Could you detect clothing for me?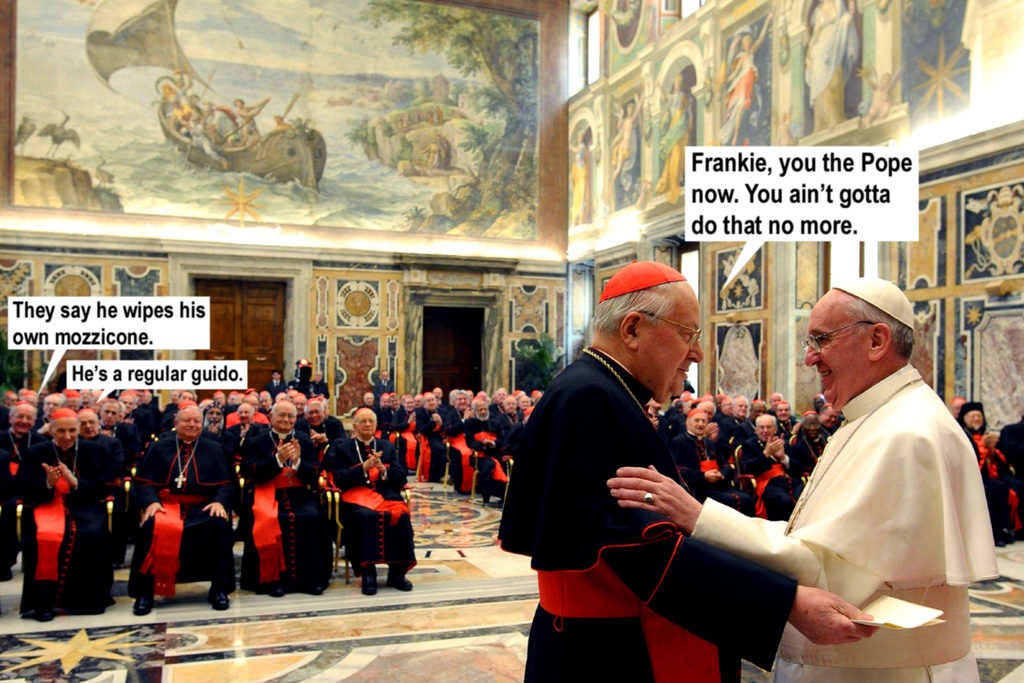
Detection result: left=417, top=407, right=447, bottom=483.
